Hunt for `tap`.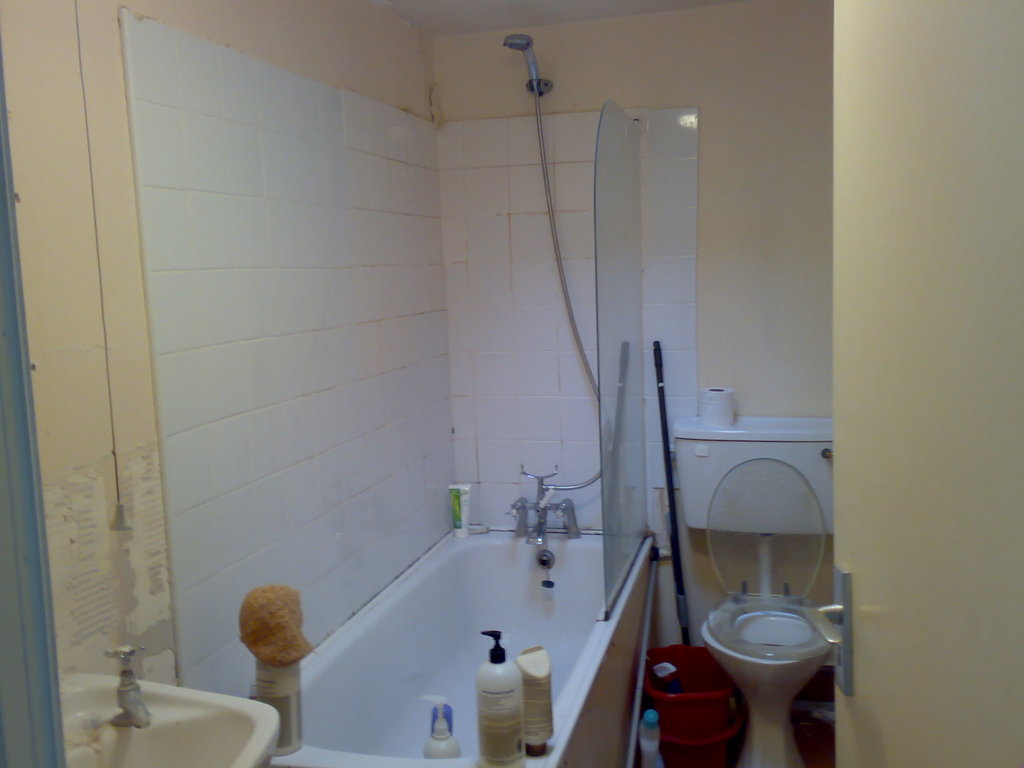
Hunted down at [106,637,150,737].
